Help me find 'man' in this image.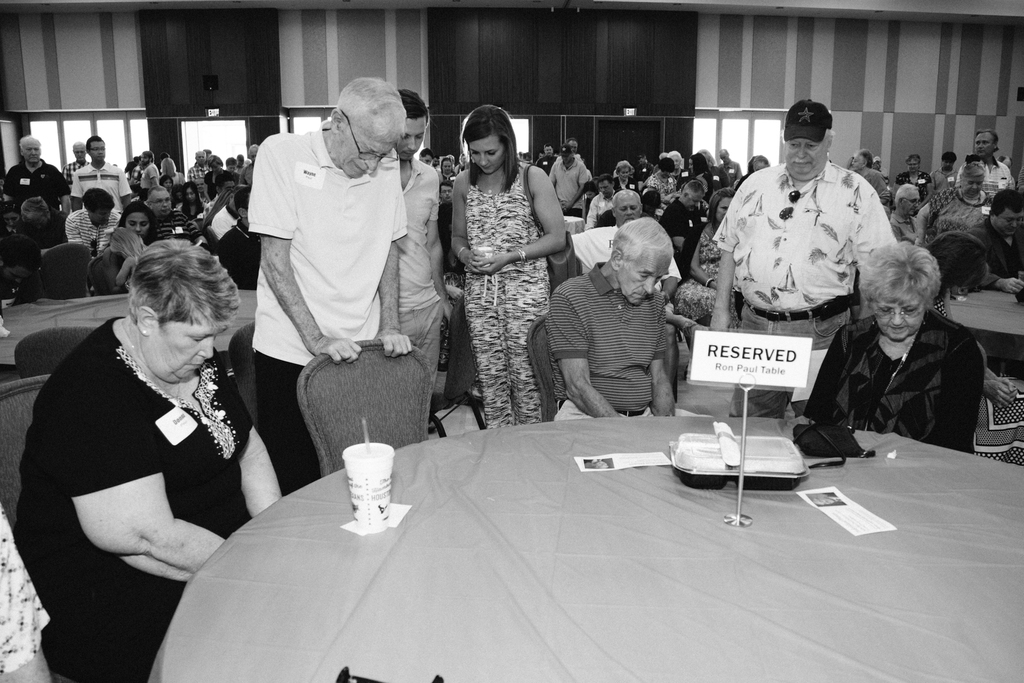
Found it: <box>65,178,120,252</box>.
